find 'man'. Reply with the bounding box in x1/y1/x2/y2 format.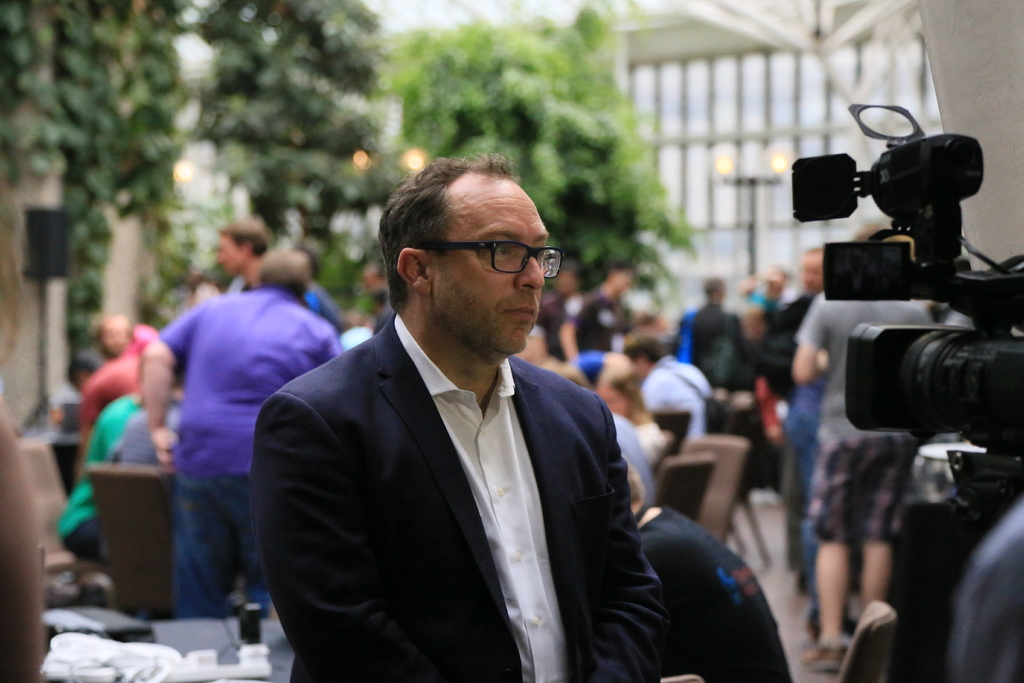
214/217/277/300.
